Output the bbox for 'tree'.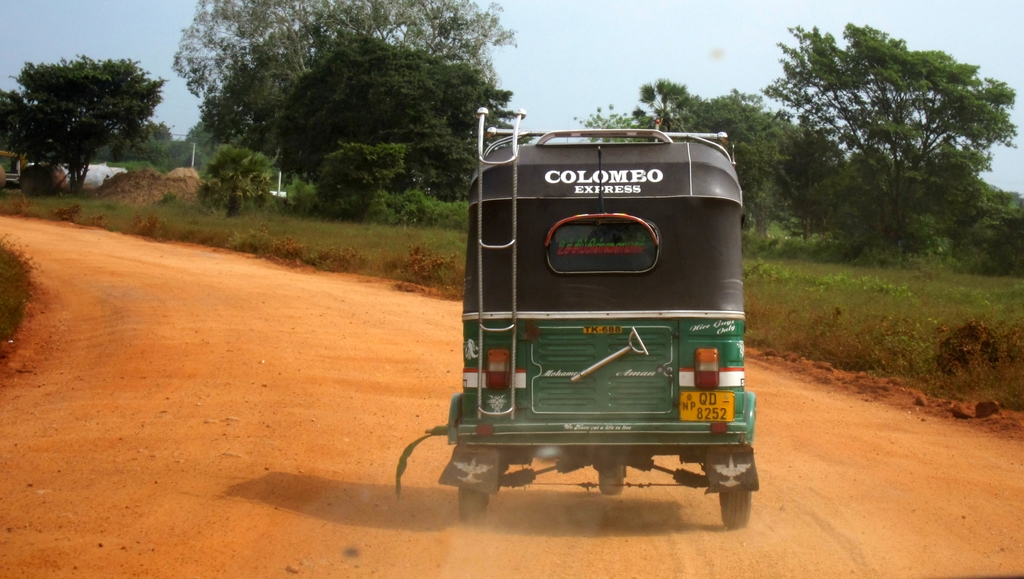
bbox=[17, 53, 168, 193].
